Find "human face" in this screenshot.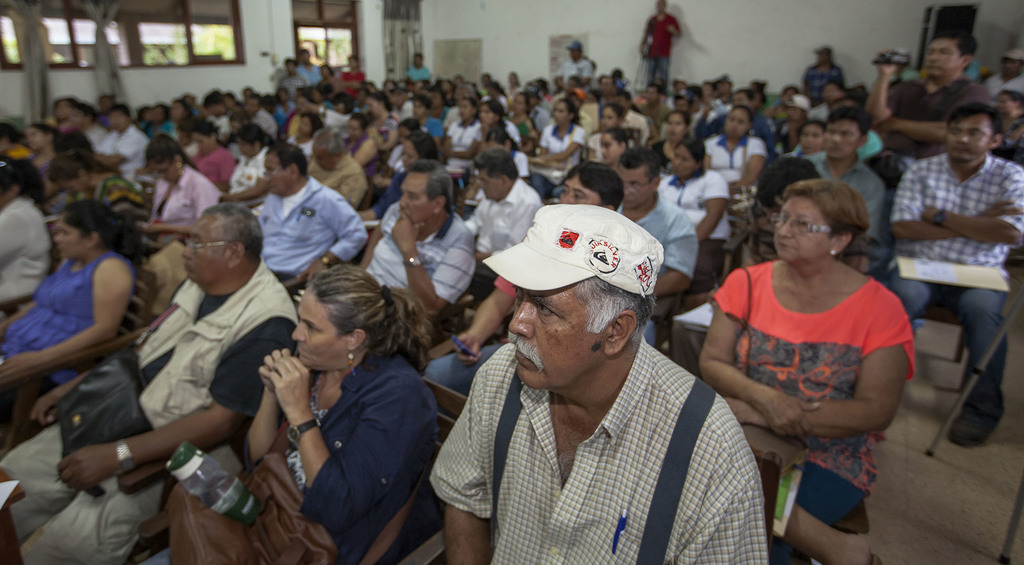
The bounding box for "human face" is <bbox>479, 106, 495, 124</bbox>.
